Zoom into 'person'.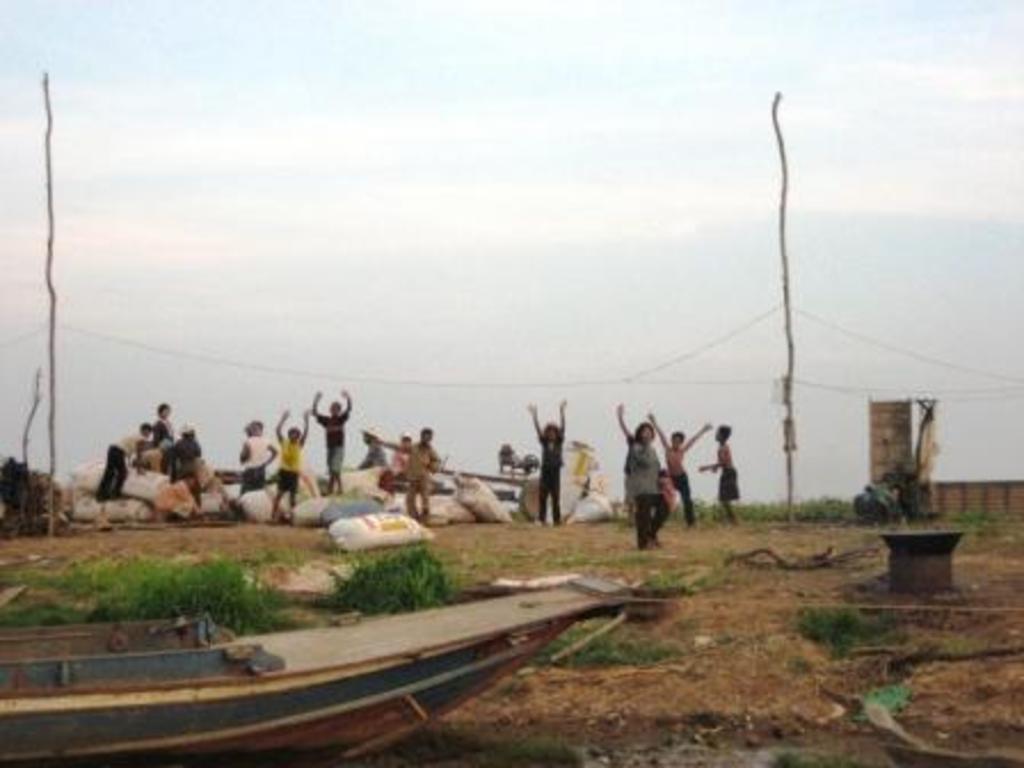
Zoom target: x1=146, y1=398, x2=171, y2=473.
